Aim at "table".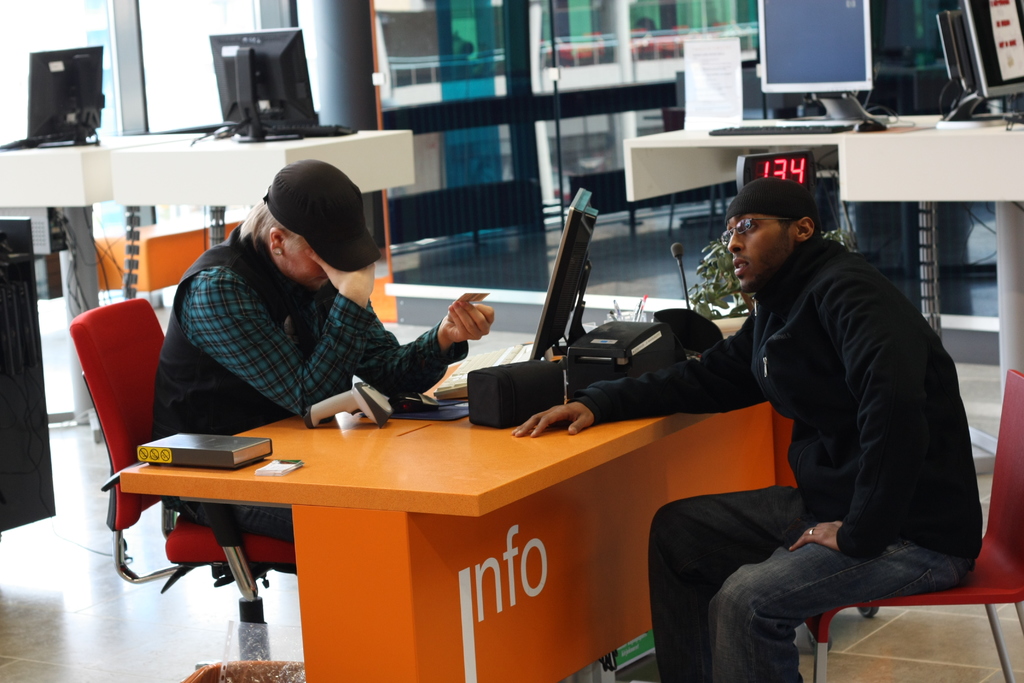
Aimed at bbox=(114, 125, 417, 211).
